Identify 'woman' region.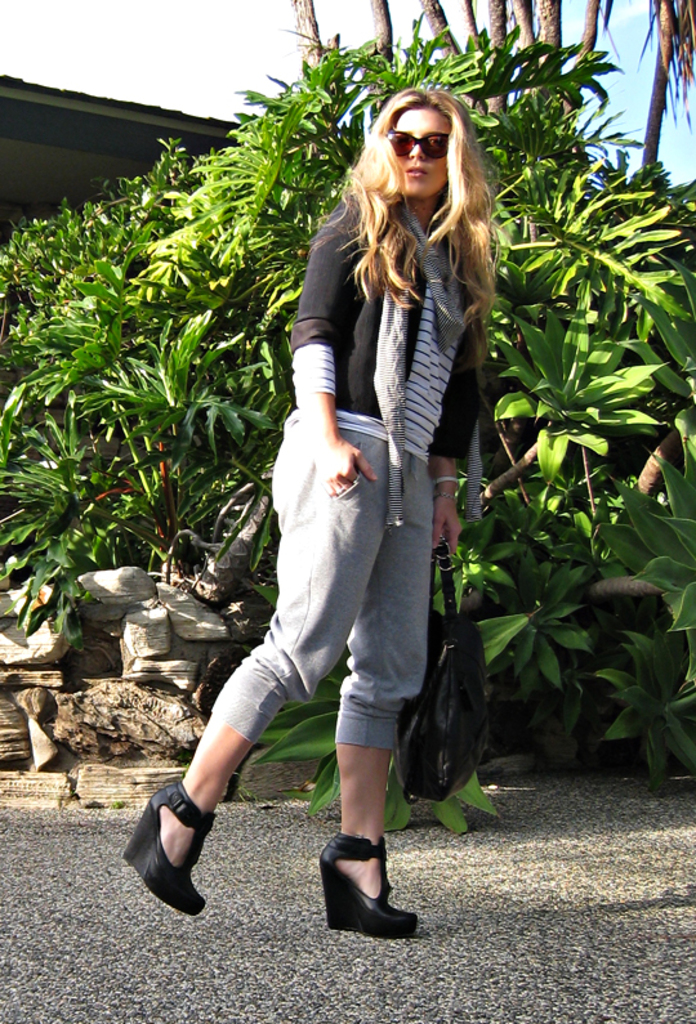
Region: <region>201, 62, 499, 939</region>.
